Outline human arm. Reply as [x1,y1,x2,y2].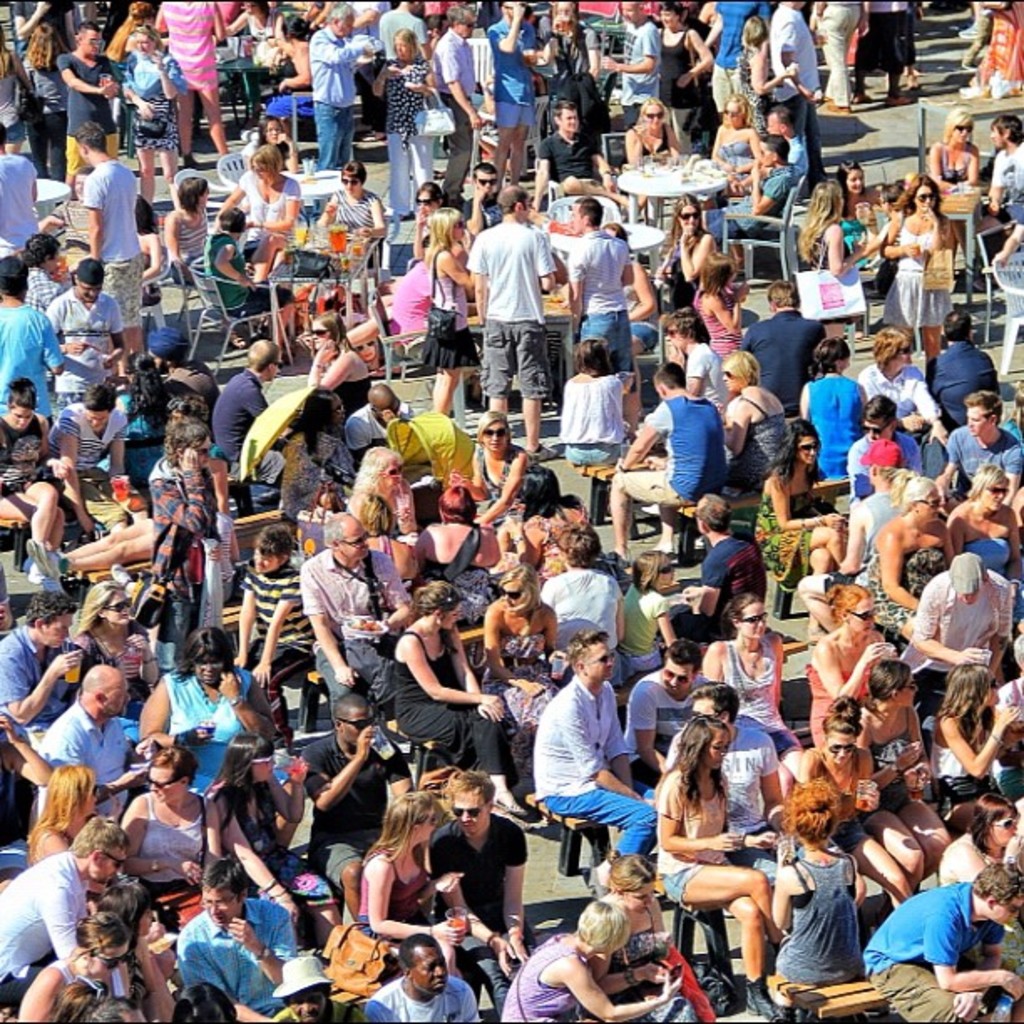
[311,30,380,62].
